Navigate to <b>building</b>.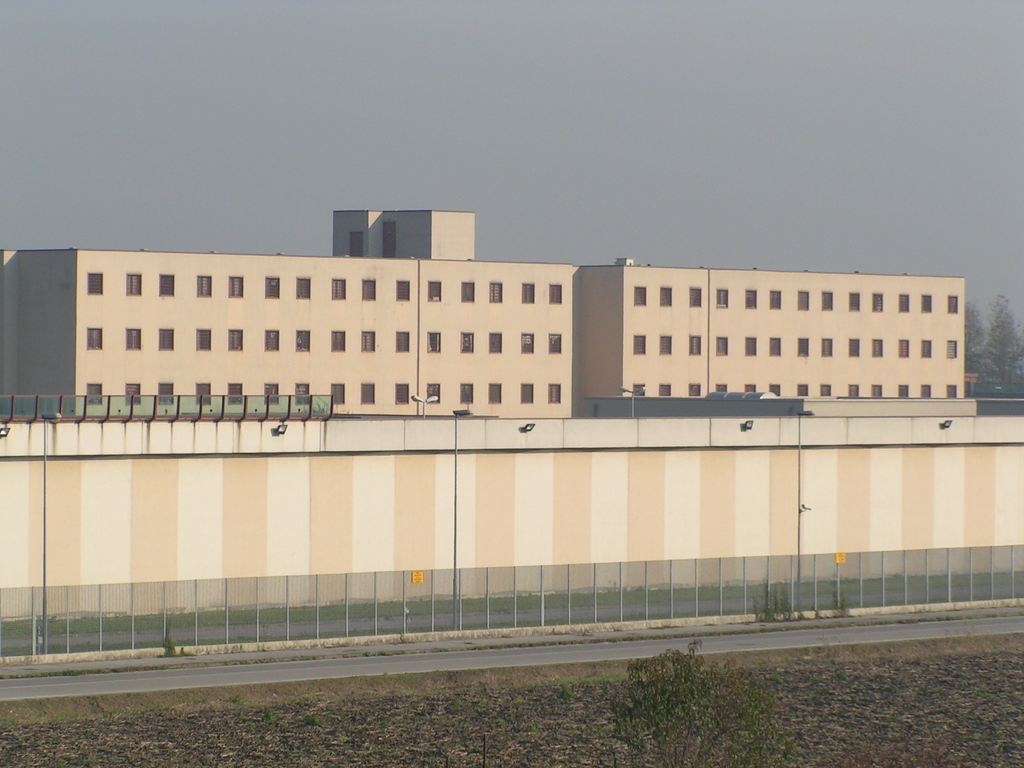
Navigation target: detection(0, 207, 975, 415).
